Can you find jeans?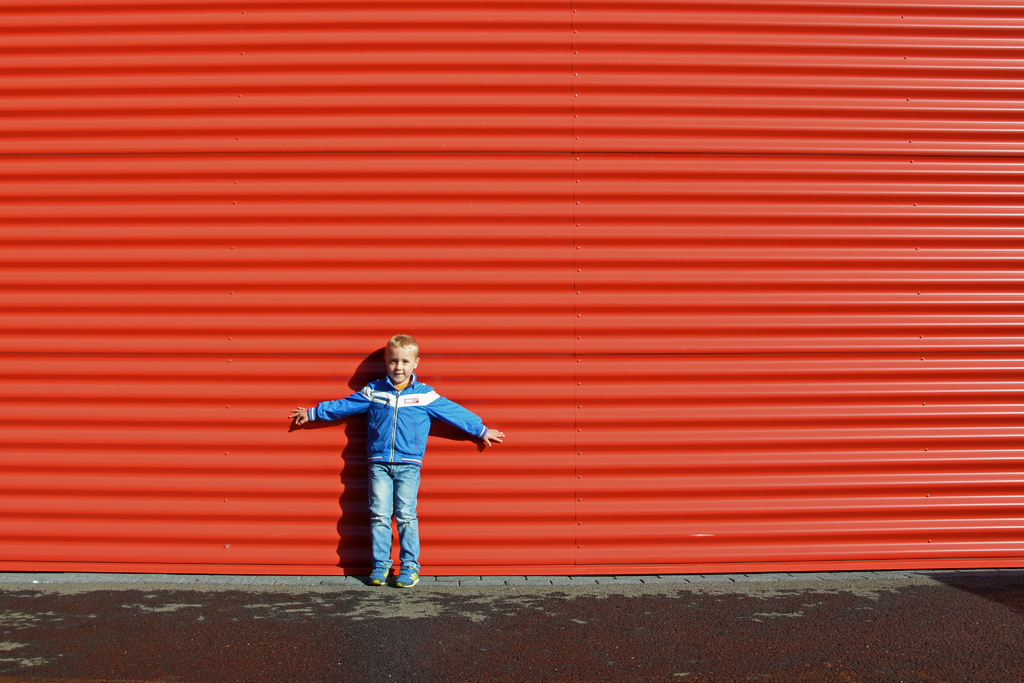
Yes, bounding box: [370,463,420,574].
